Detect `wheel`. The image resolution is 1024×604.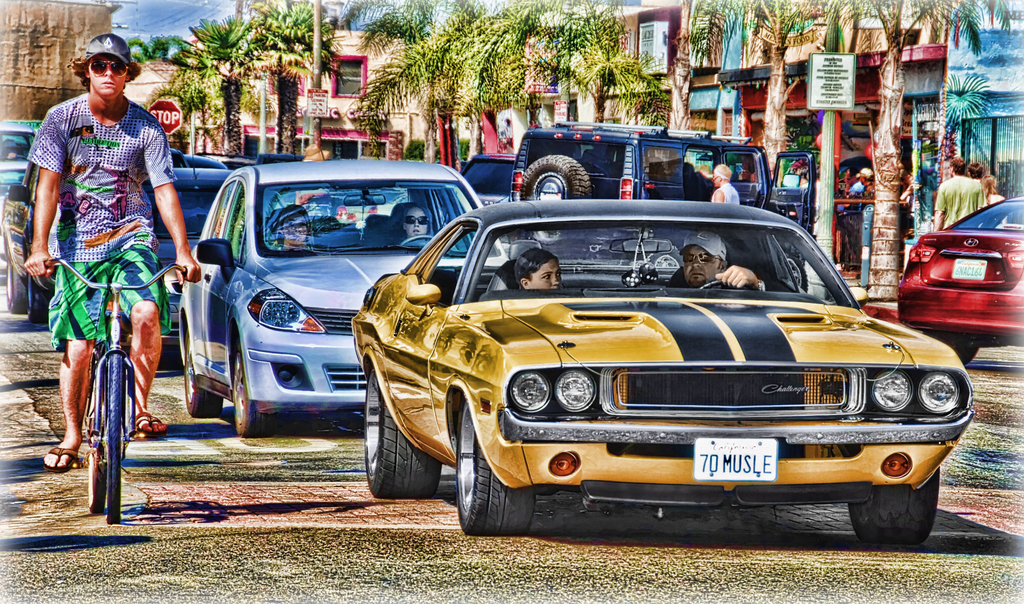
<region>515, 150, 591, 200</region>.
